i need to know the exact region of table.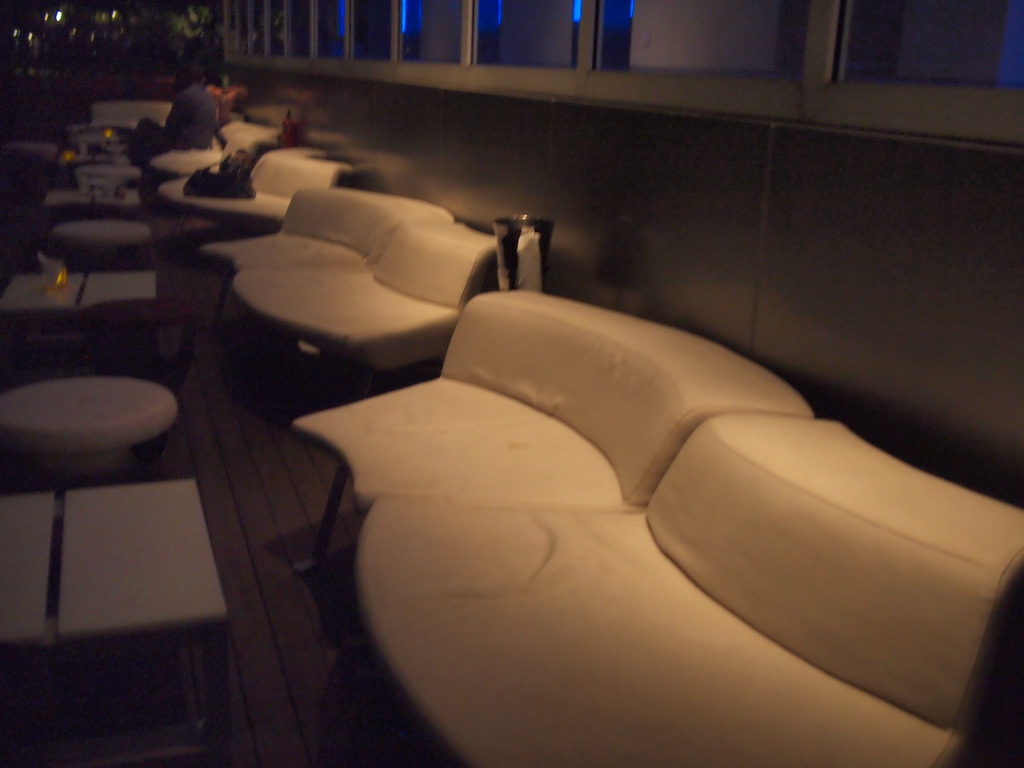
Region: [left=3, top=257, right=169, bottom=342].
